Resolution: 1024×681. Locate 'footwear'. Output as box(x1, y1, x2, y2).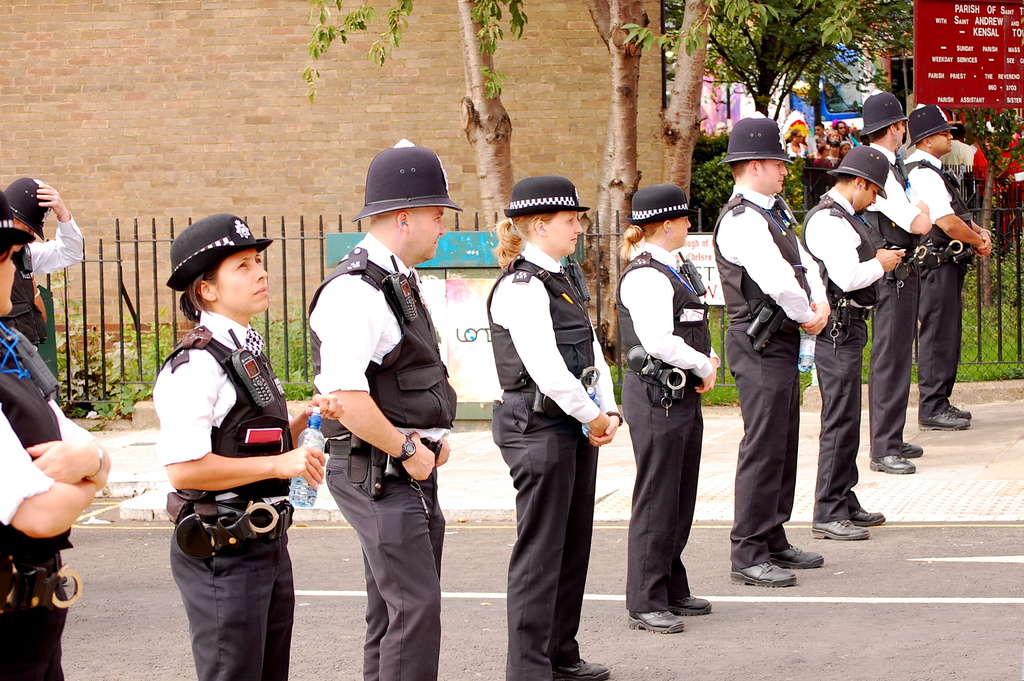
box(921, 411, 966, 429).
